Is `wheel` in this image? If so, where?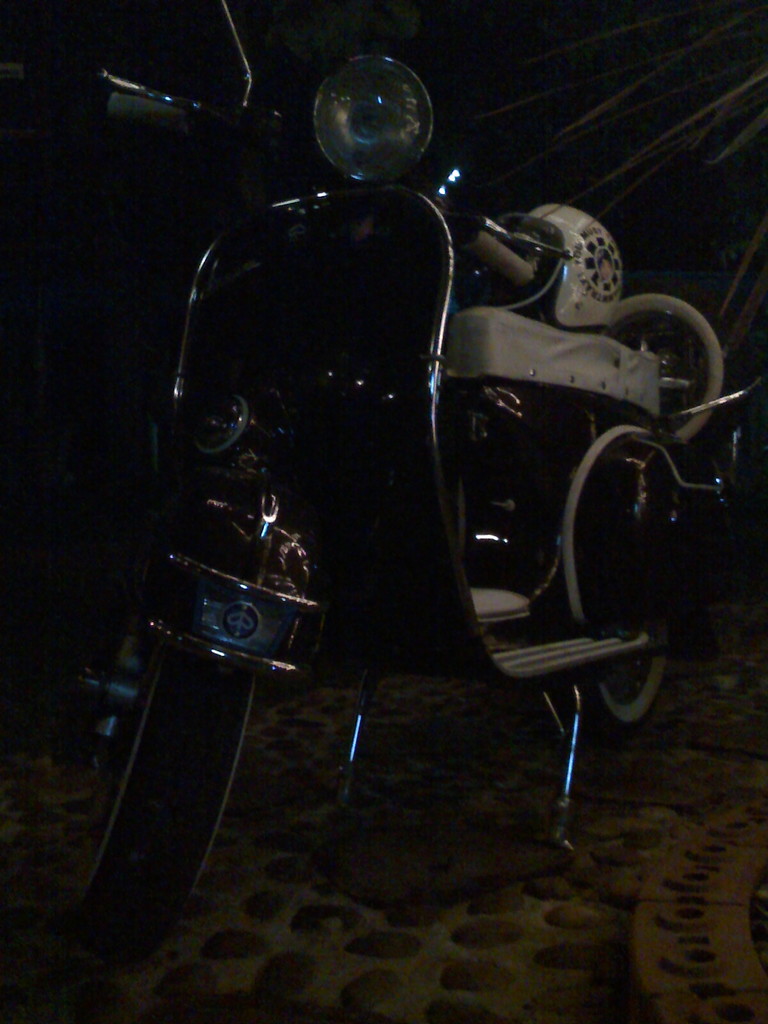
Yes, at <box>572,654,672,740</box>.
